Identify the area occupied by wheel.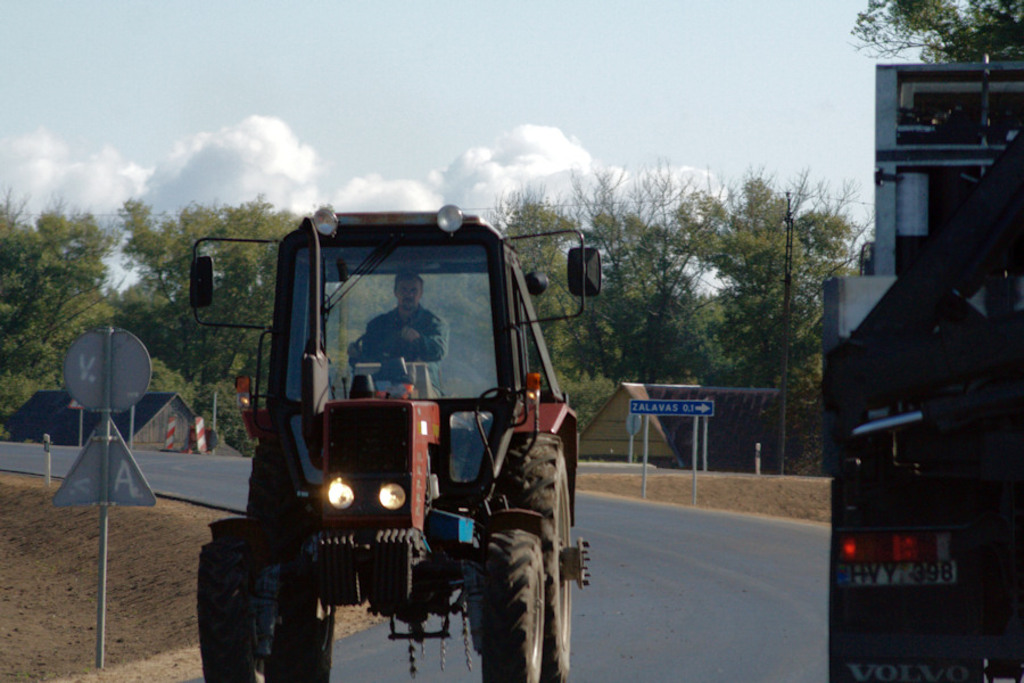
Area: bbox(350, 328, 416, 367).
